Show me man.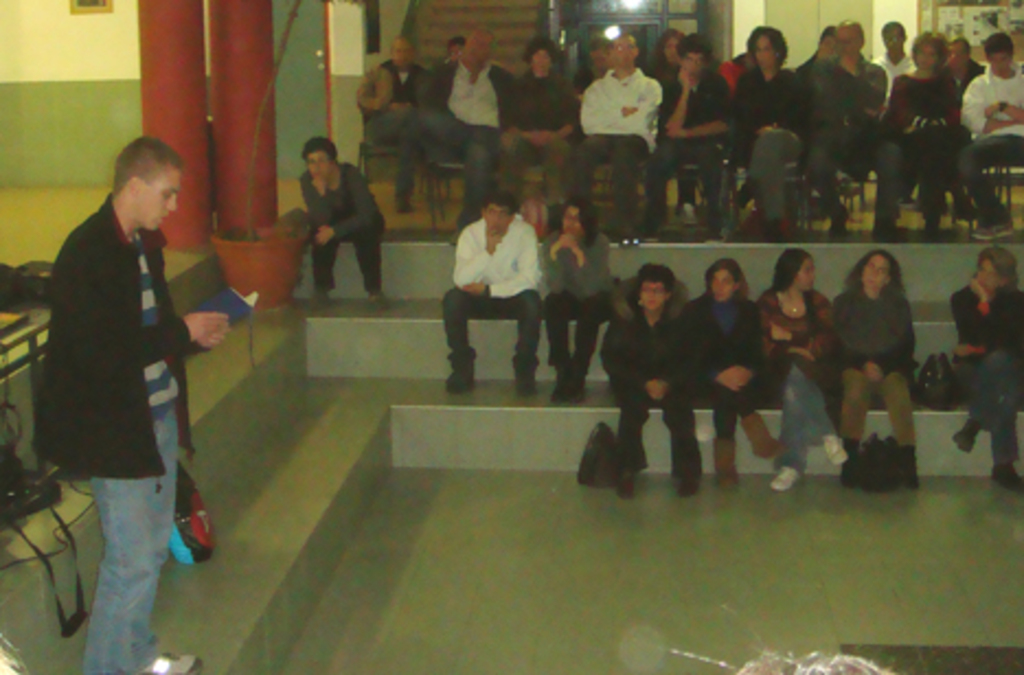
man is here: 871/13/921/81.
